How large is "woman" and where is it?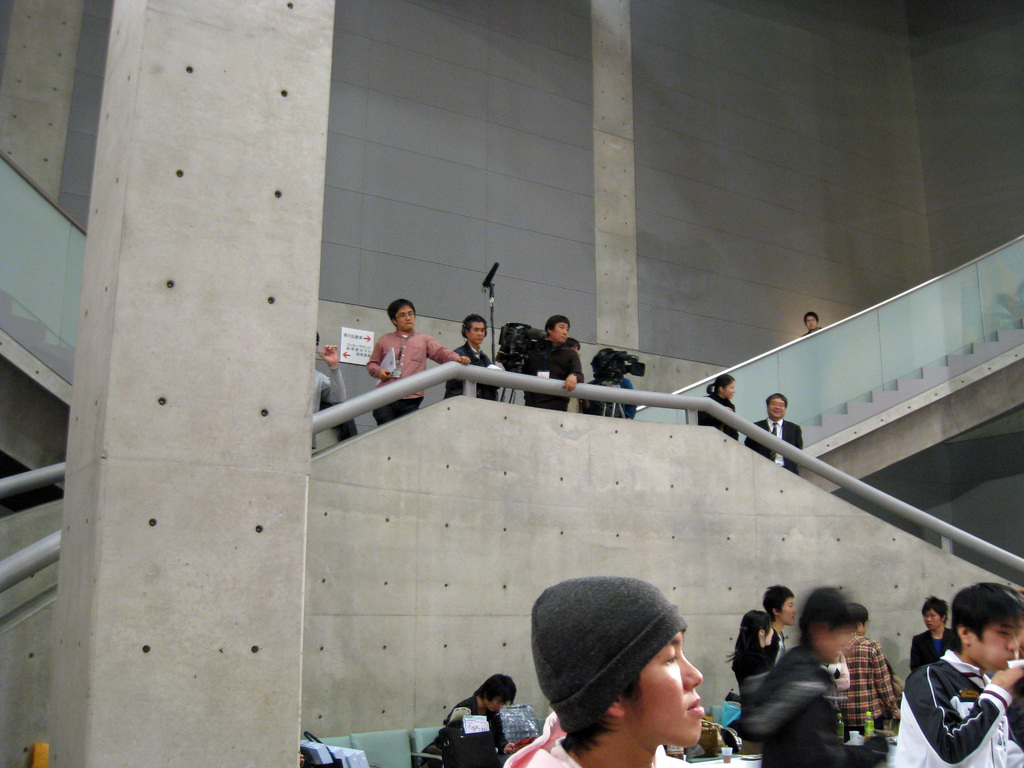
Bounding box: BBox(724, 610, 778, 748).
